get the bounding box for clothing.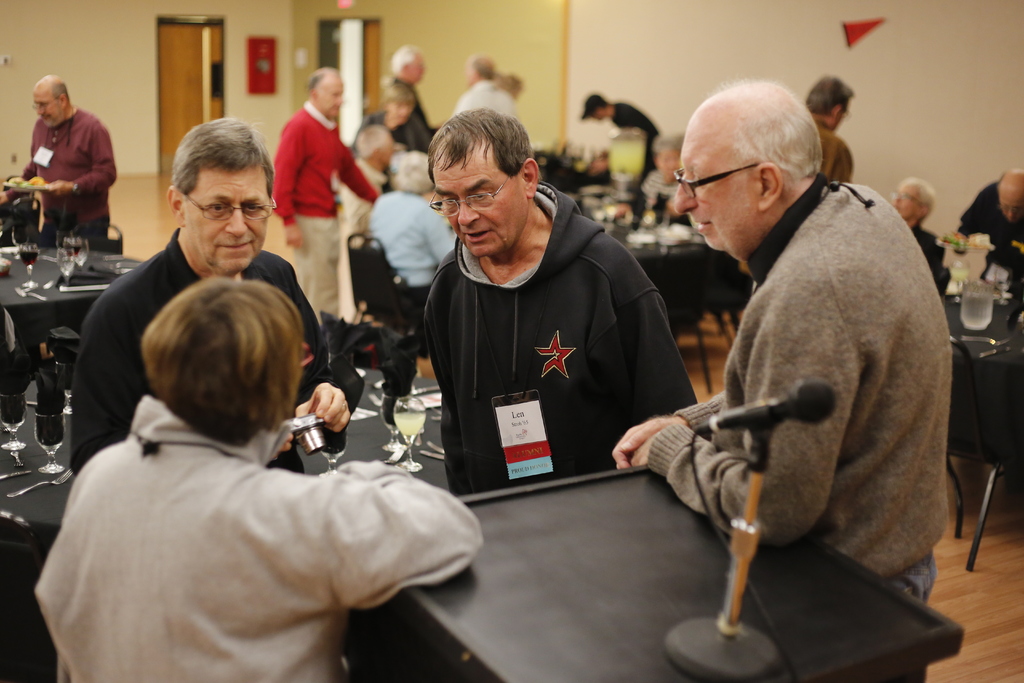
{"left": 819, "top": 120, "right": 857, "bottom": 181}.
